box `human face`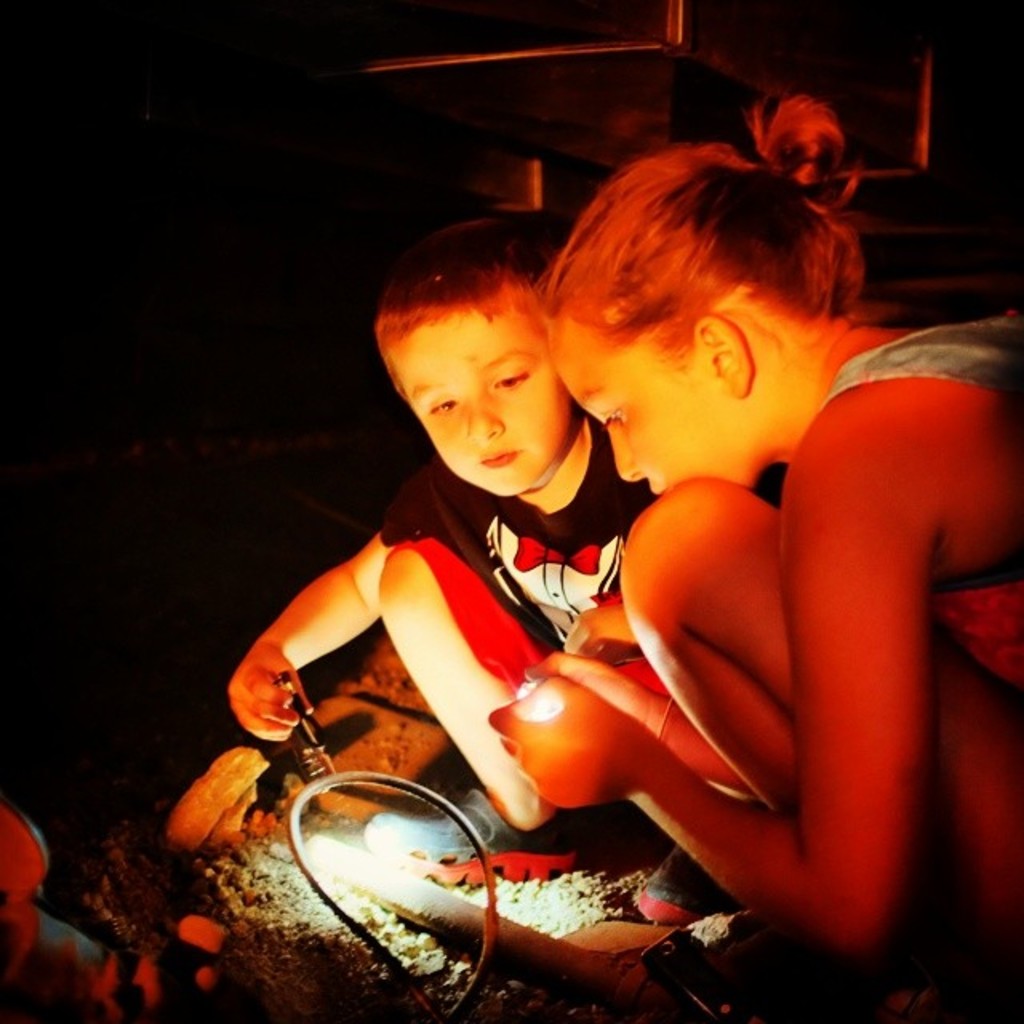
pyautogui.locateOnScreen(544, 309, 749, 488)
